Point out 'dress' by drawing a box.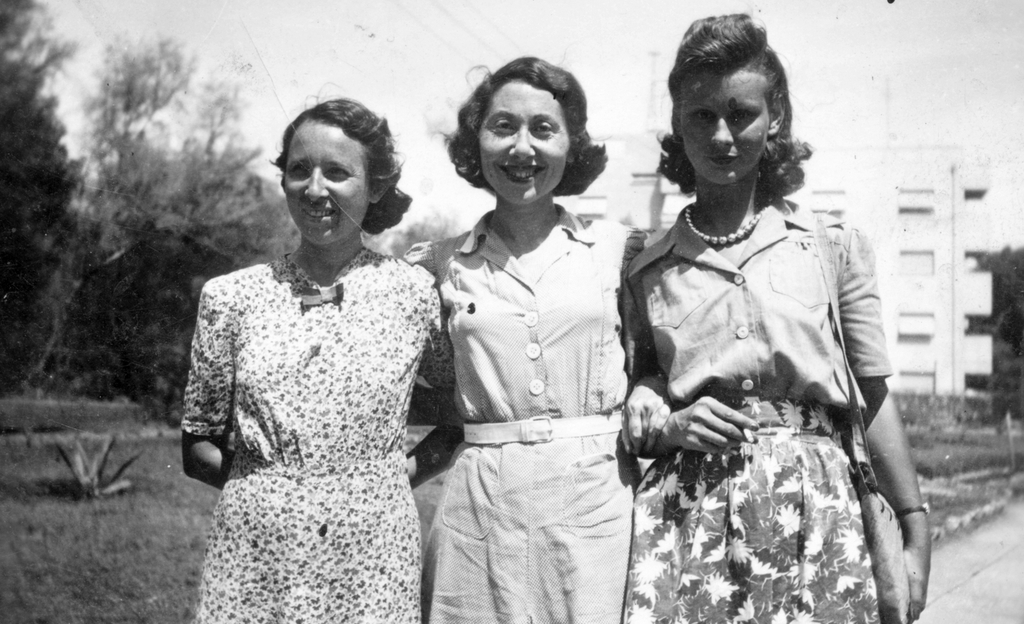
(left=177, top=246, right=452, bottom=623).
